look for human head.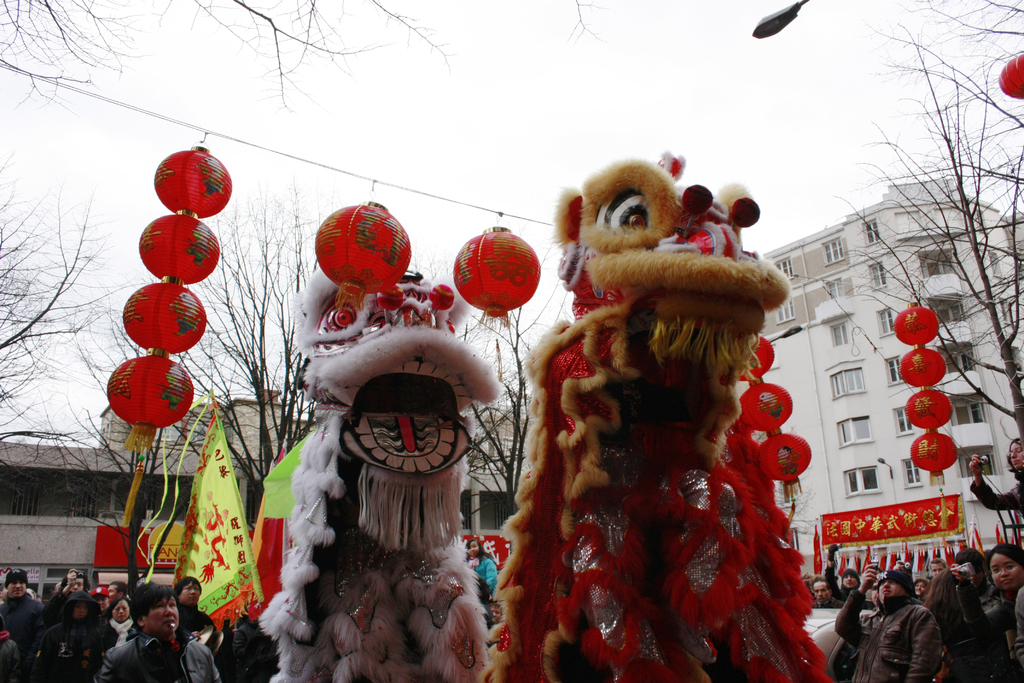
Found: bbox=[954, 548, 984, 589].
